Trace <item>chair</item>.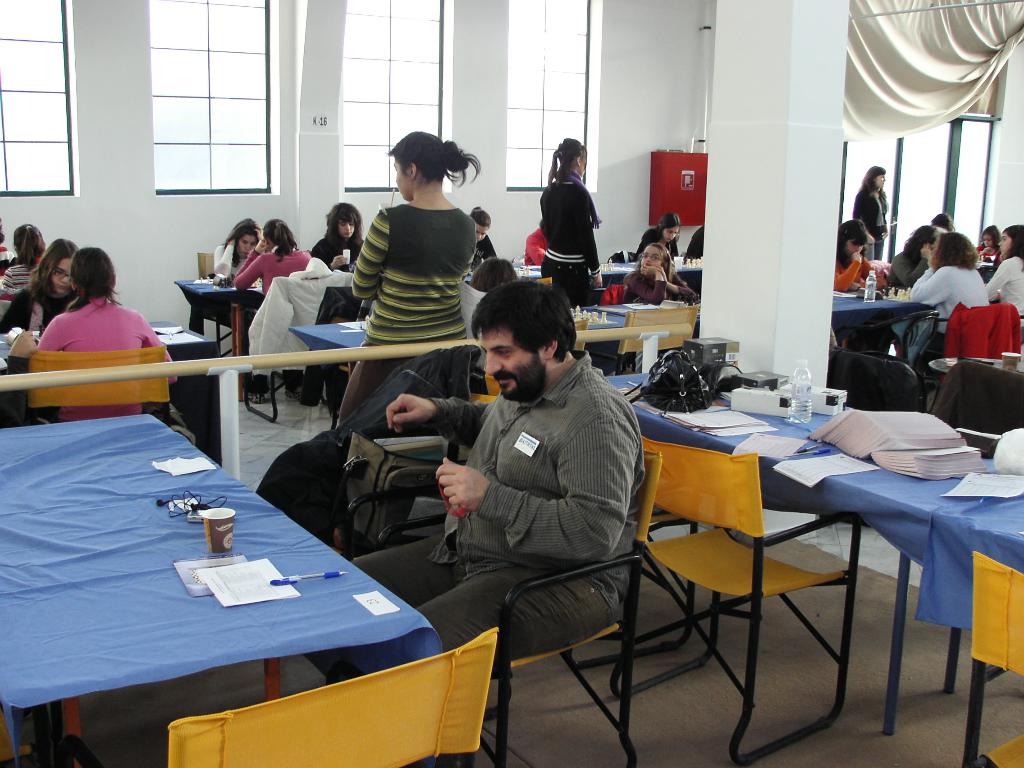
Traced to 198, 250, 281, 351.
